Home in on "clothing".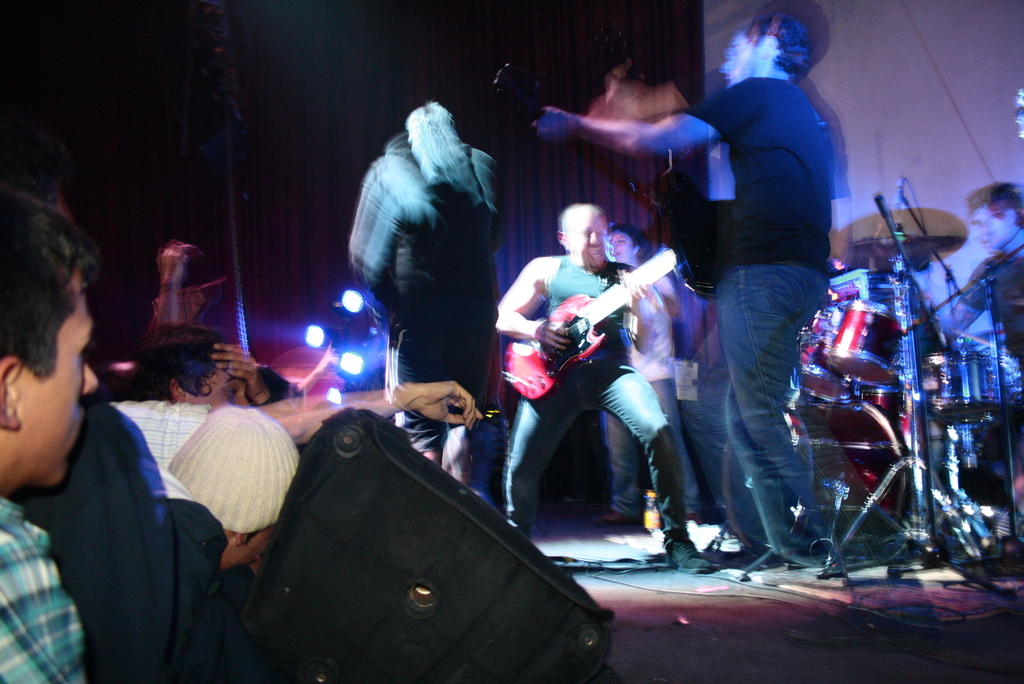
Homed in at (682, 77, 855, 561).
